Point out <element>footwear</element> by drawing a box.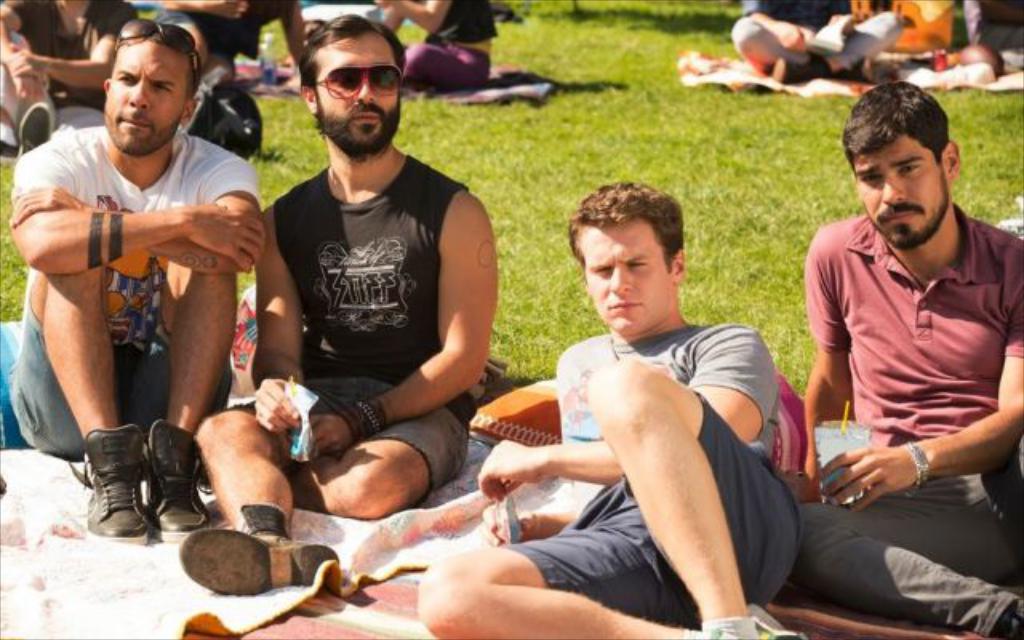
pyautogui.locateOnScreen(173, 499, 341, 598).
